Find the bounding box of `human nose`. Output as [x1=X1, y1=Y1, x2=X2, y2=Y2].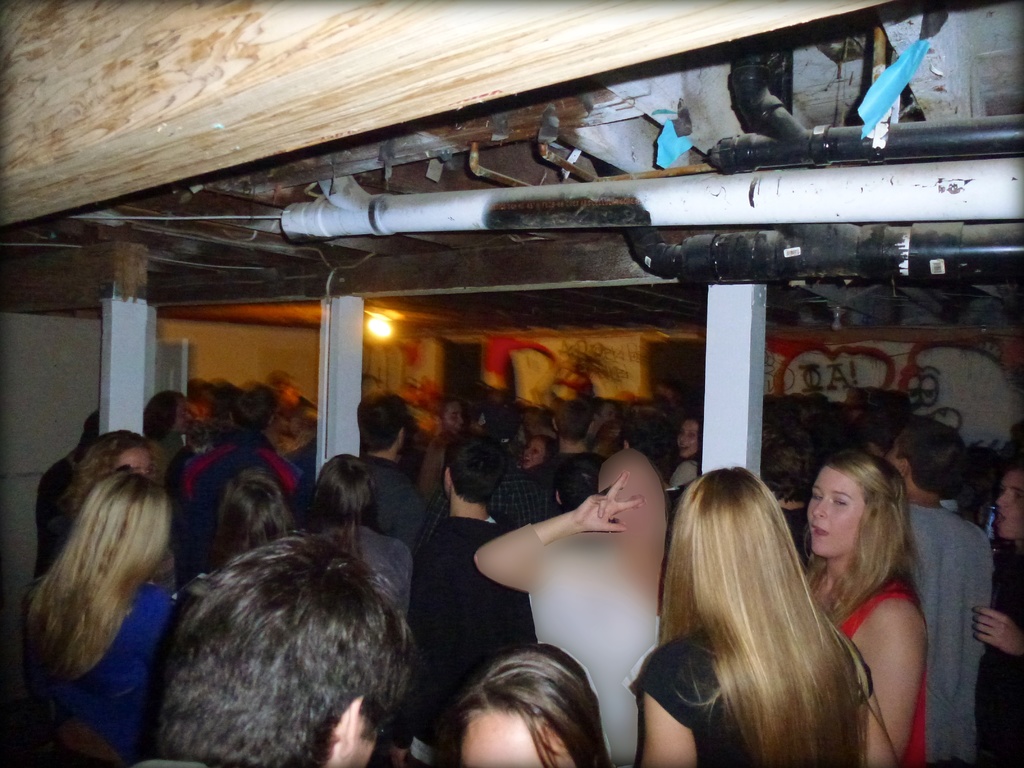
[x1=993, y1=487, x2=1007, y2=512].
